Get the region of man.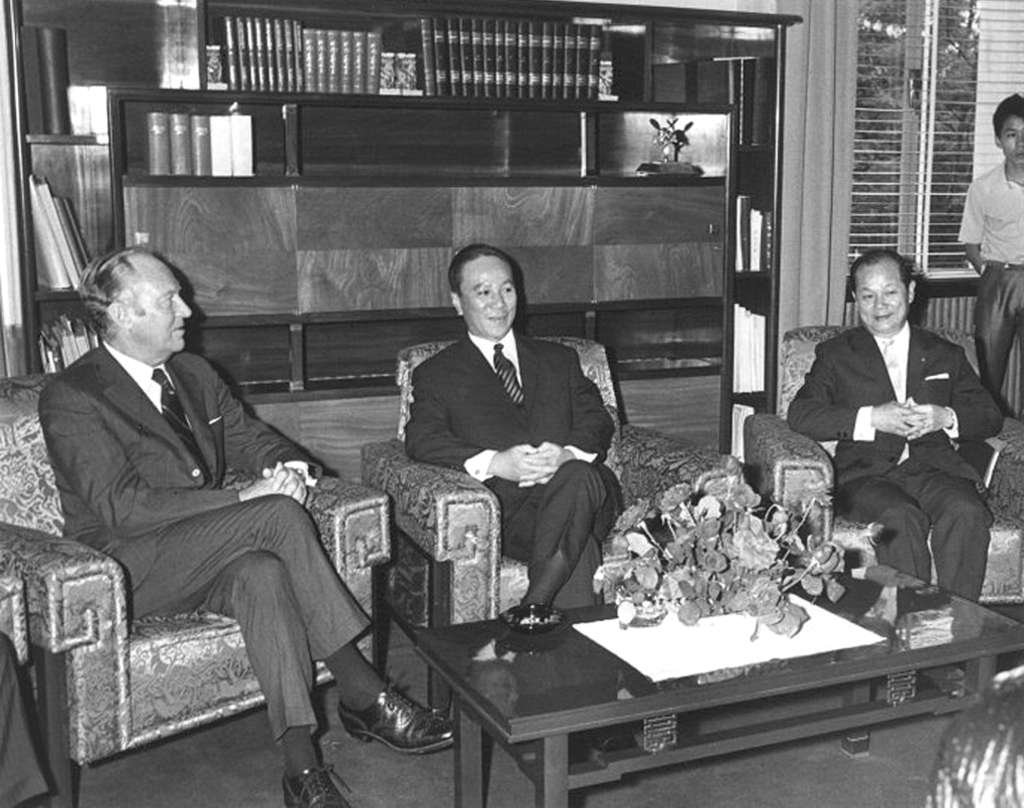
(left=24, top=210, right=381, bottom=789).
